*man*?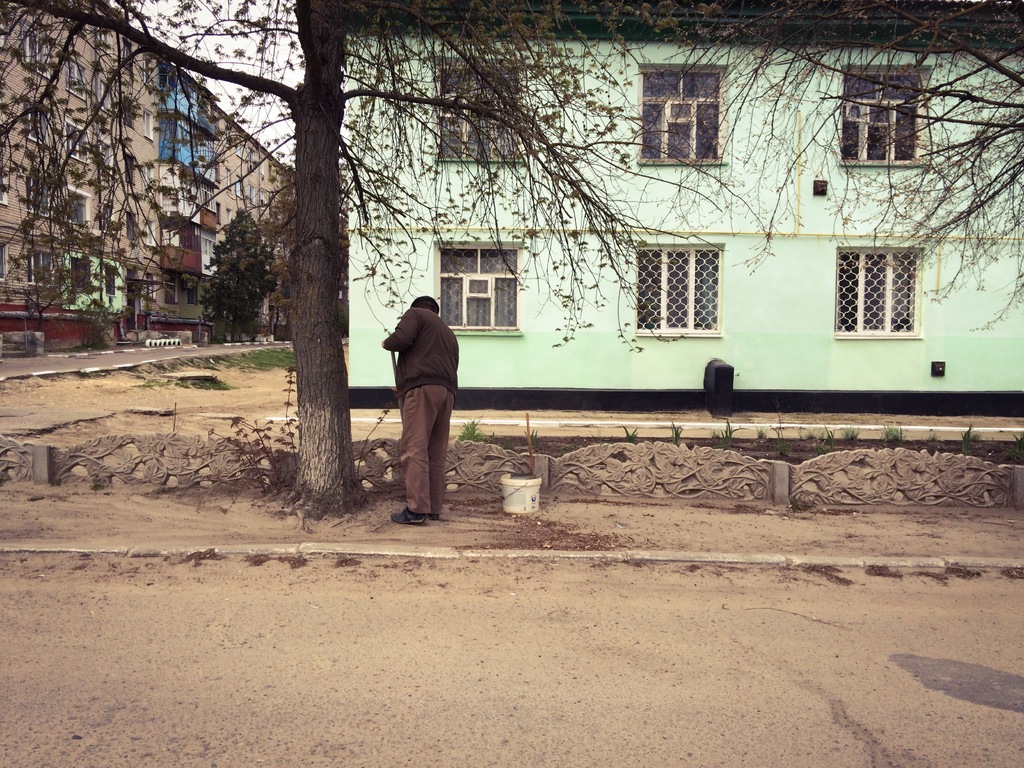
Rect(376, 294, 464, 522)
